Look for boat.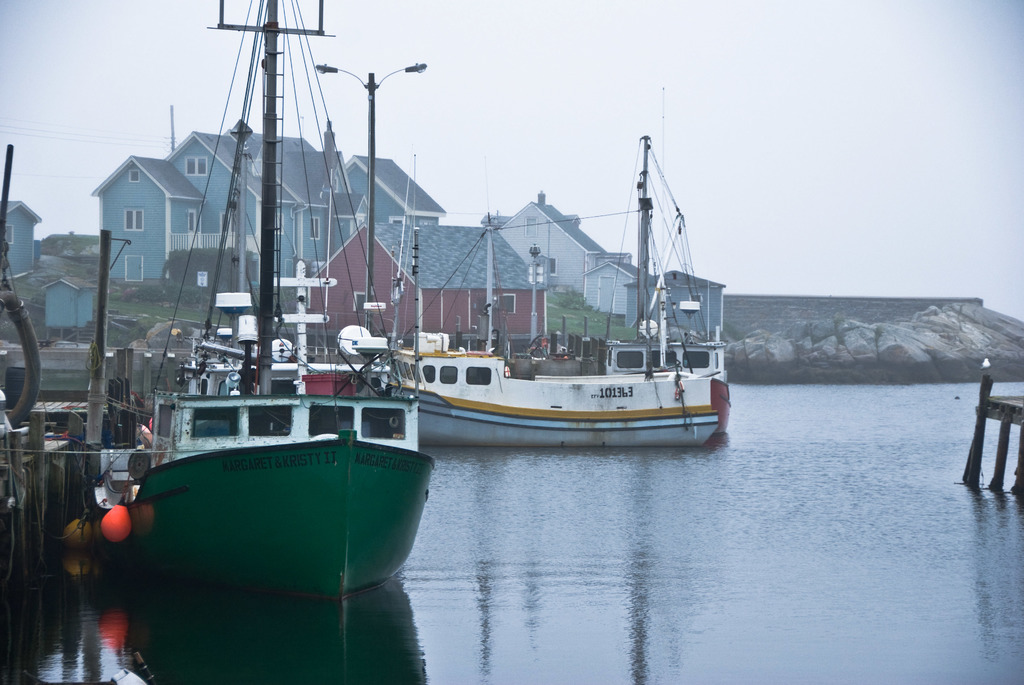
Found: 122 0 438 602.
